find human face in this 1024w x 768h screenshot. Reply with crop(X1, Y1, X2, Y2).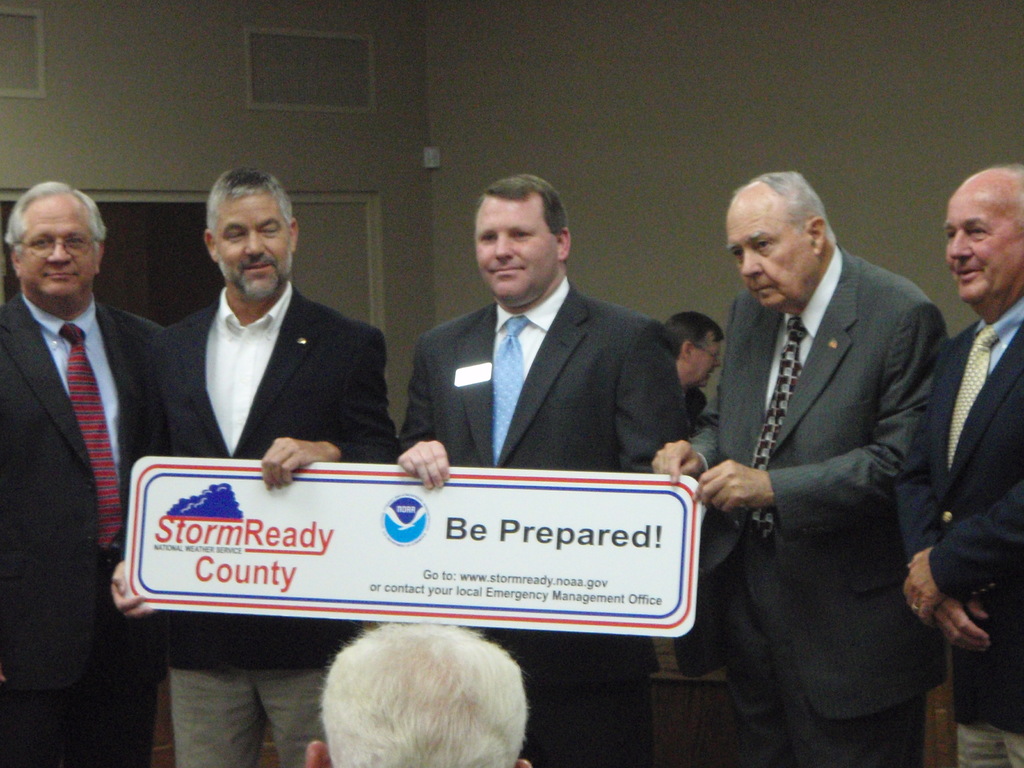
crop(212, 200, 290, 300).
